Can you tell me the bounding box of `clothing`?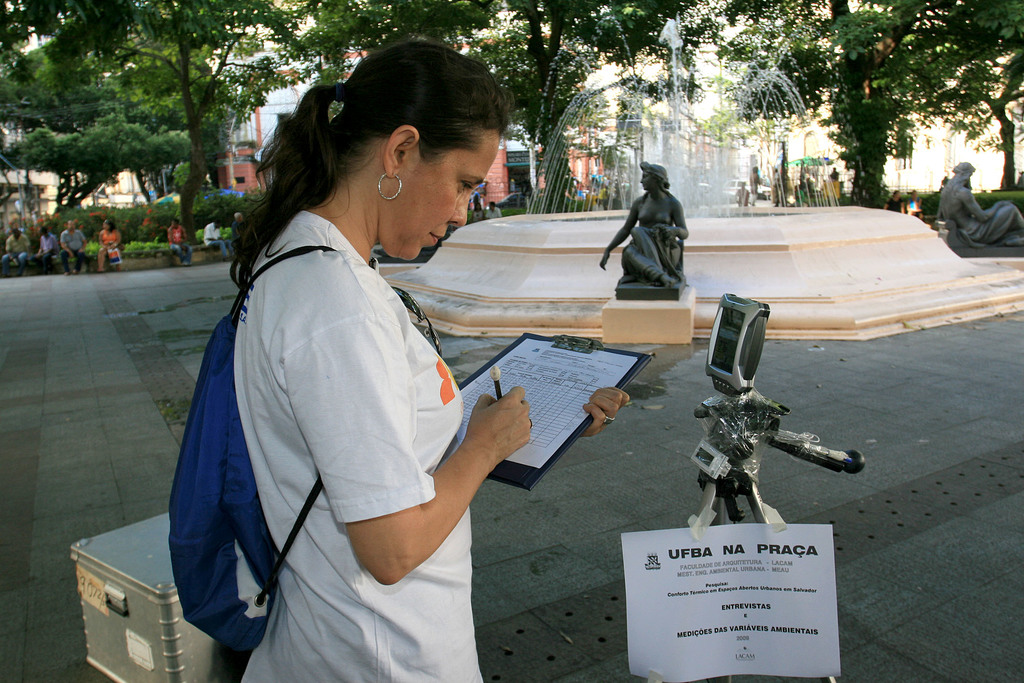
[x1=97, y1=229, x2=118, y2=261].
